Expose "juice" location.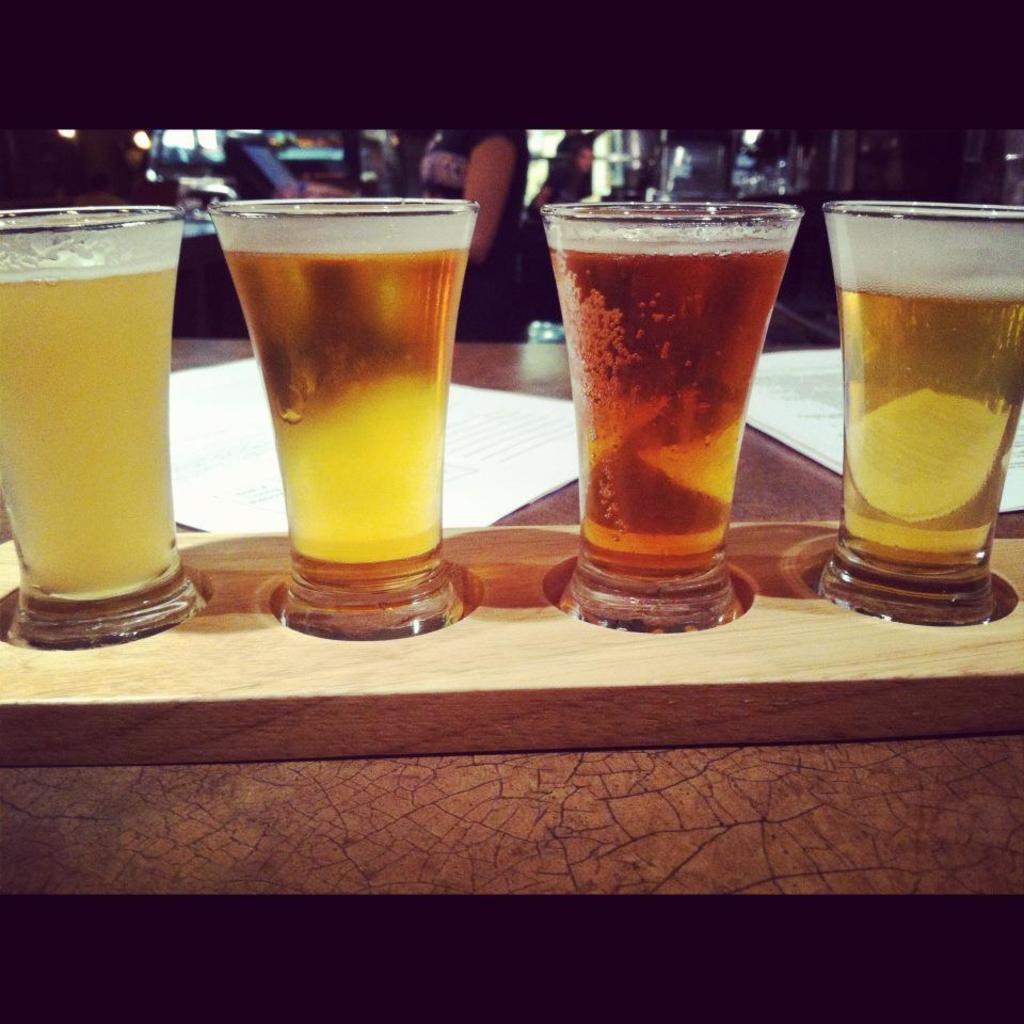
Exposed at bbox=(16, 161, 190, 631).
